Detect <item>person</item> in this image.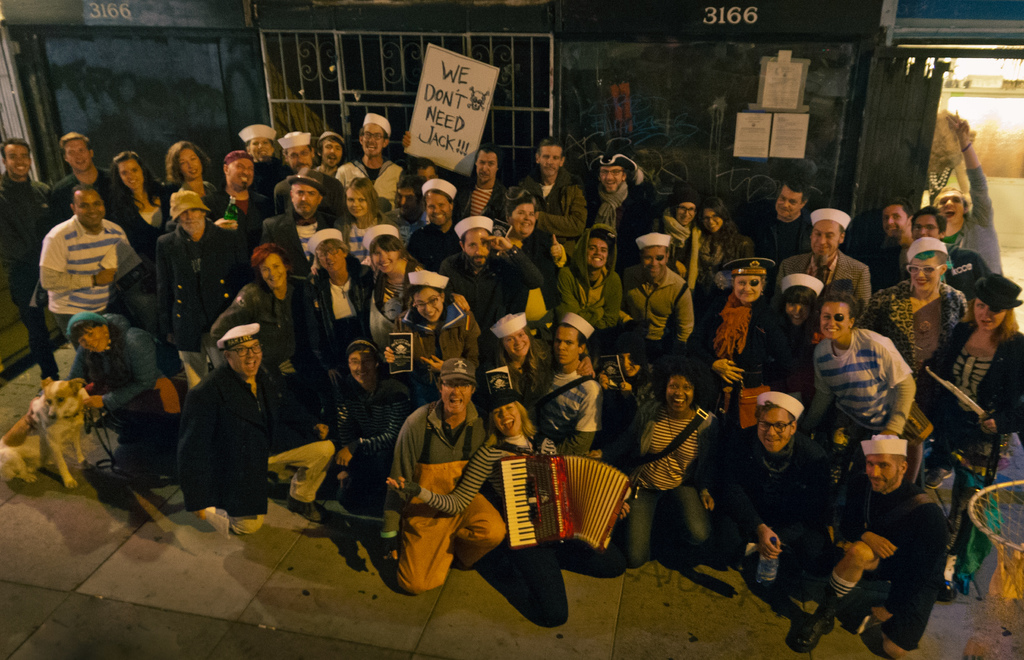
Detection: bbox(44, 190, 145, 375).
